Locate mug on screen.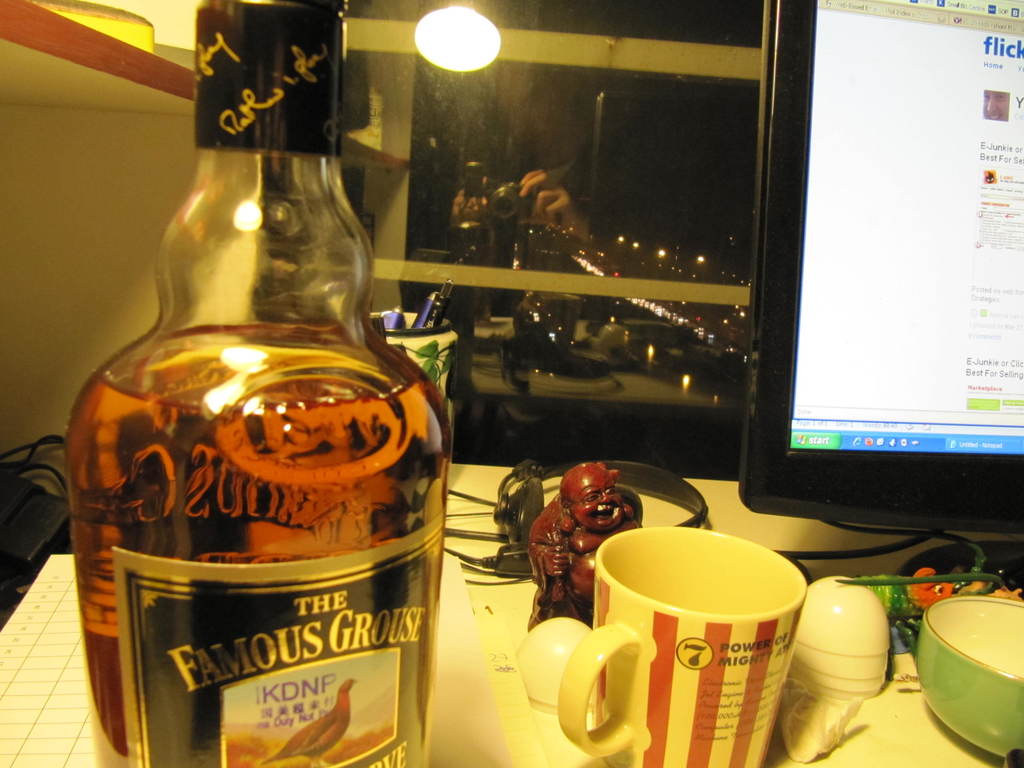
On screen at [556,523,810,767].
